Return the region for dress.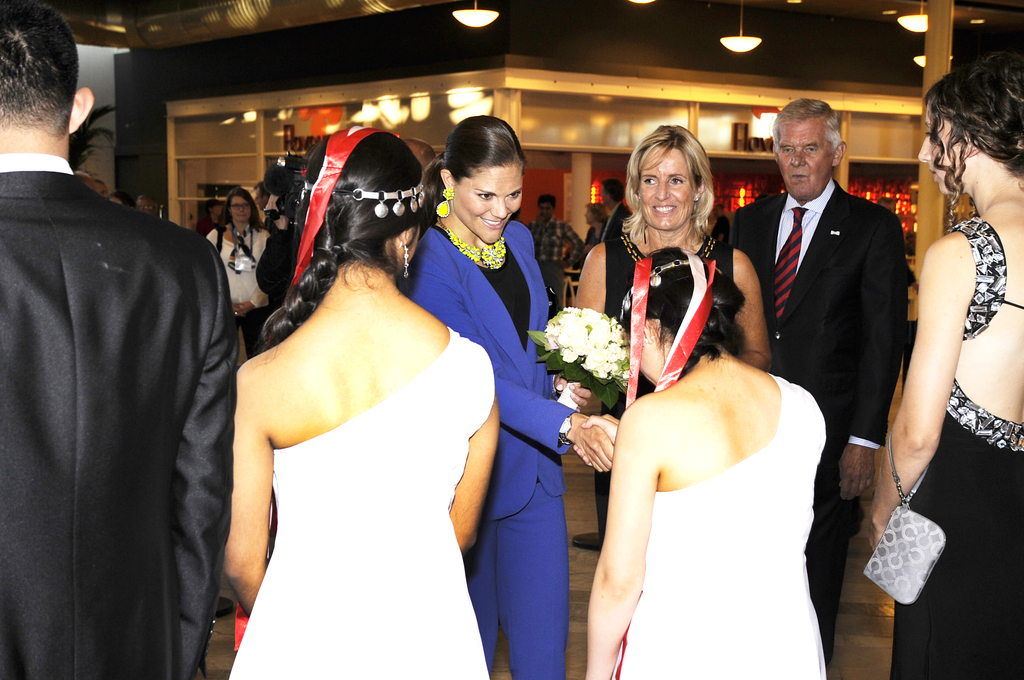
[393, 219, 565, 679].
